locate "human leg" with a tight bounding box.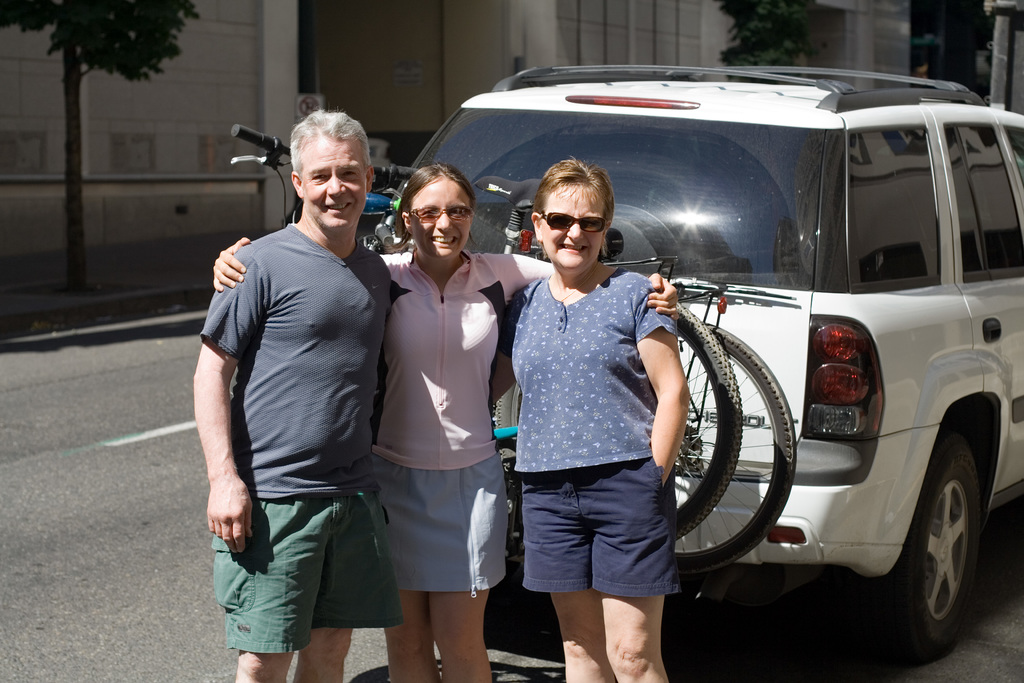
[378, 596, 444, 682].
